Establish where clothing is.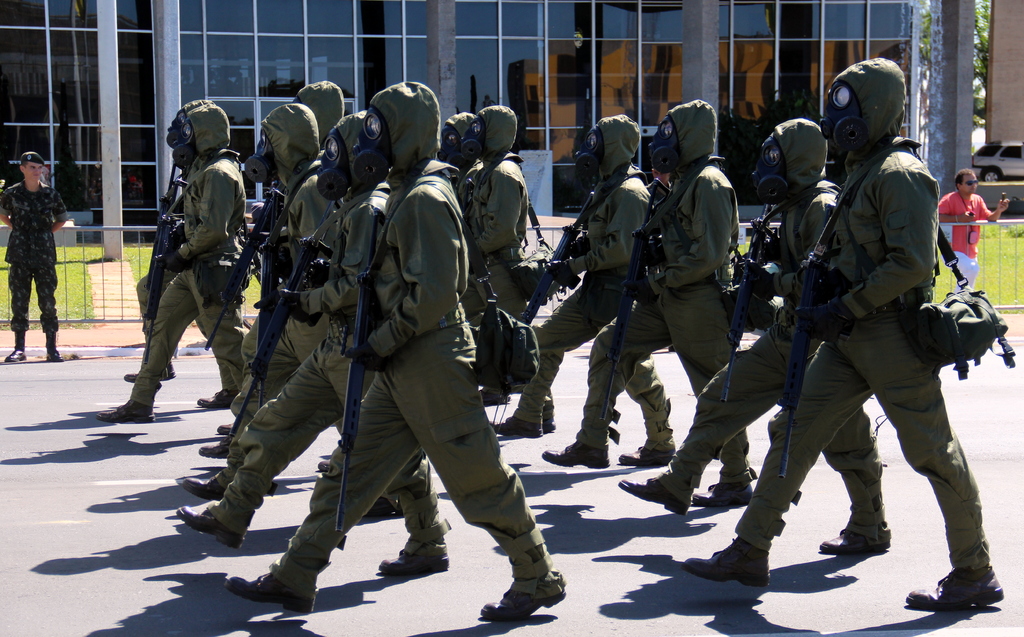
Established at (656,118,885,541).
